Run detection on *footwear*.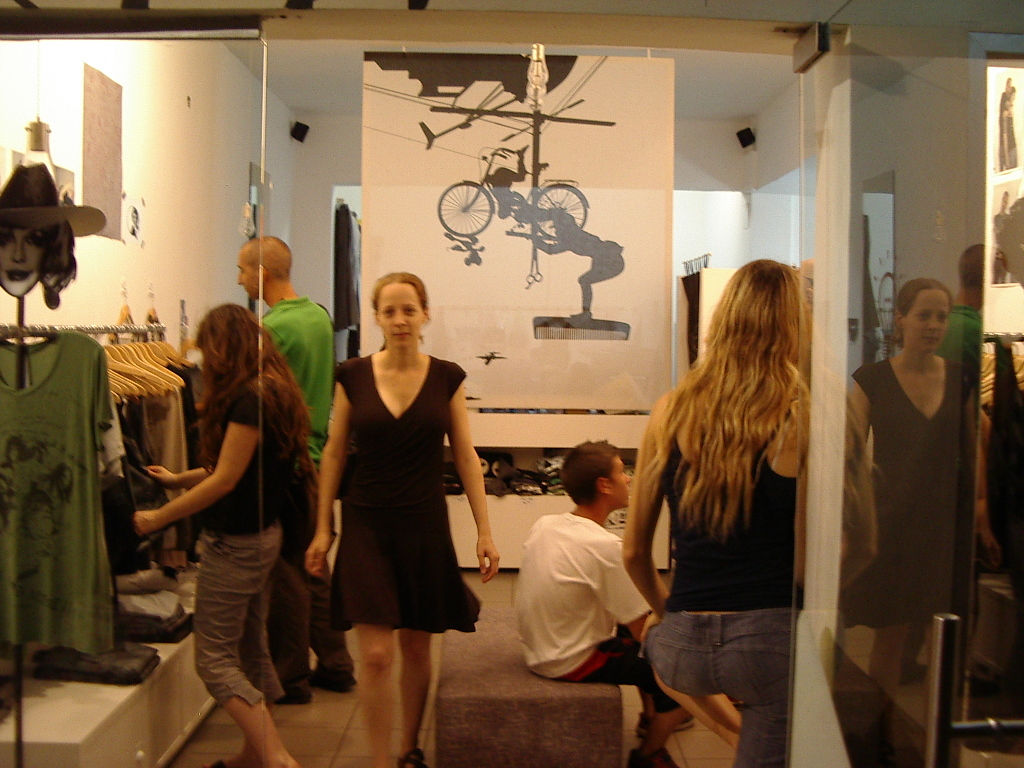
Result: (x1=402, y1=745, x2=424, y2=767).
